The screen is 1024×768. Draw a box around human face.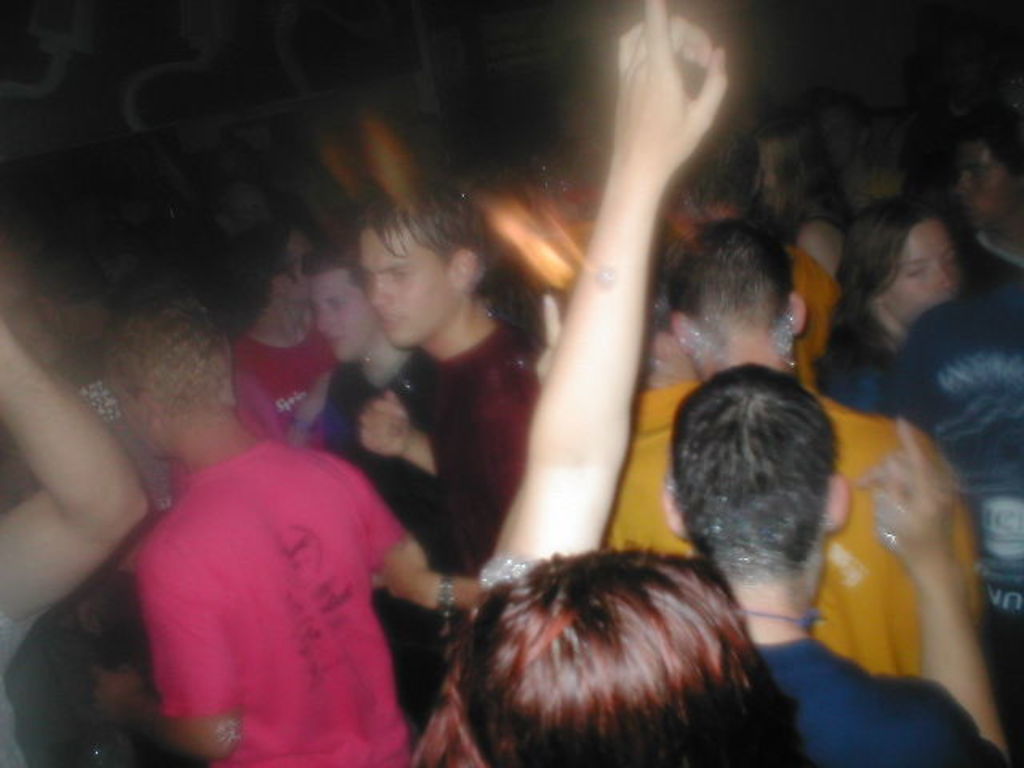
x1=283 y1=213 x2=328 y2=318.
